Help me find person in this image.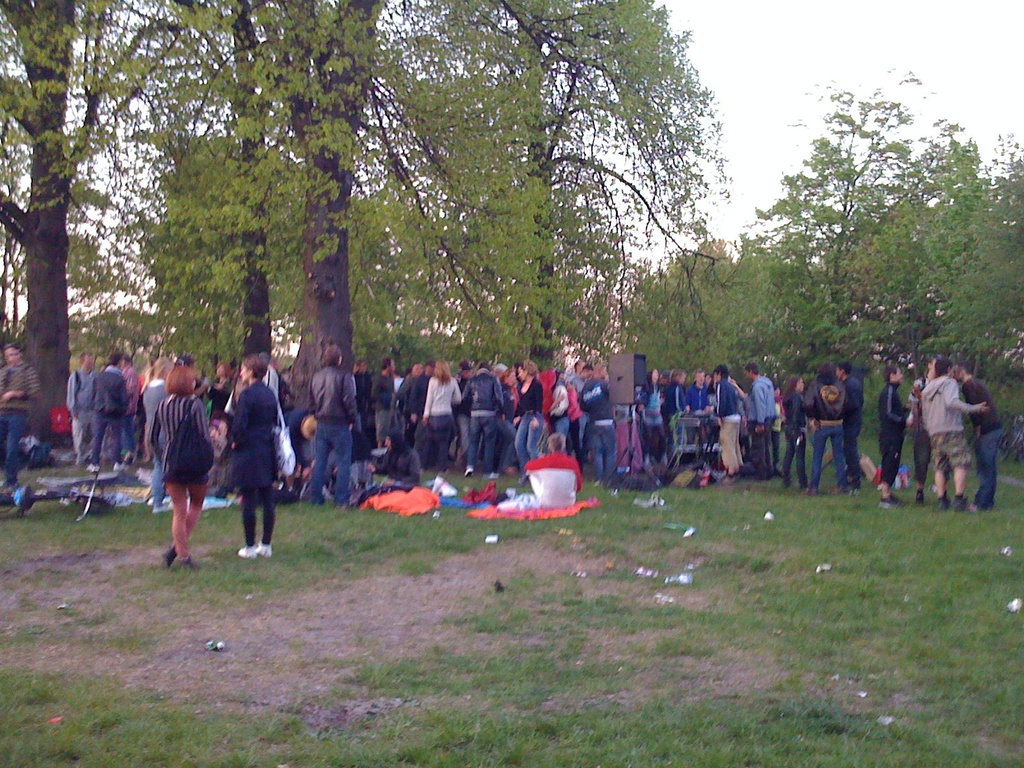
Found it: [306,344,354,505].
